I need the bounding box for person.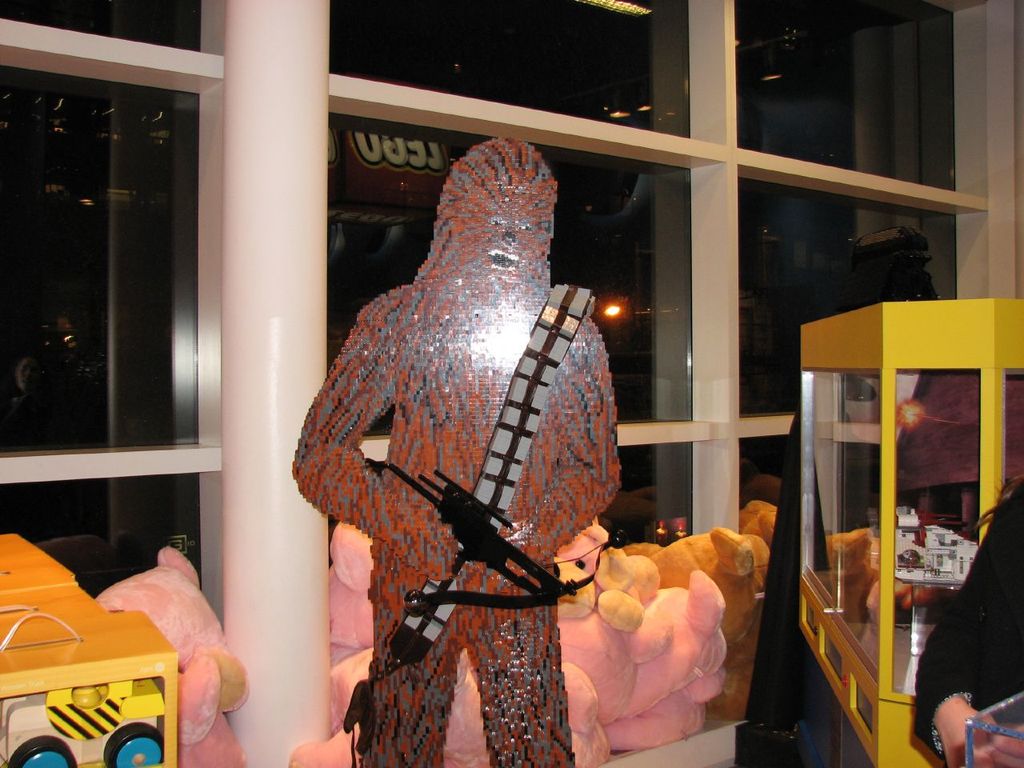
Here it is: rect(911, 472, 1023, 767).
